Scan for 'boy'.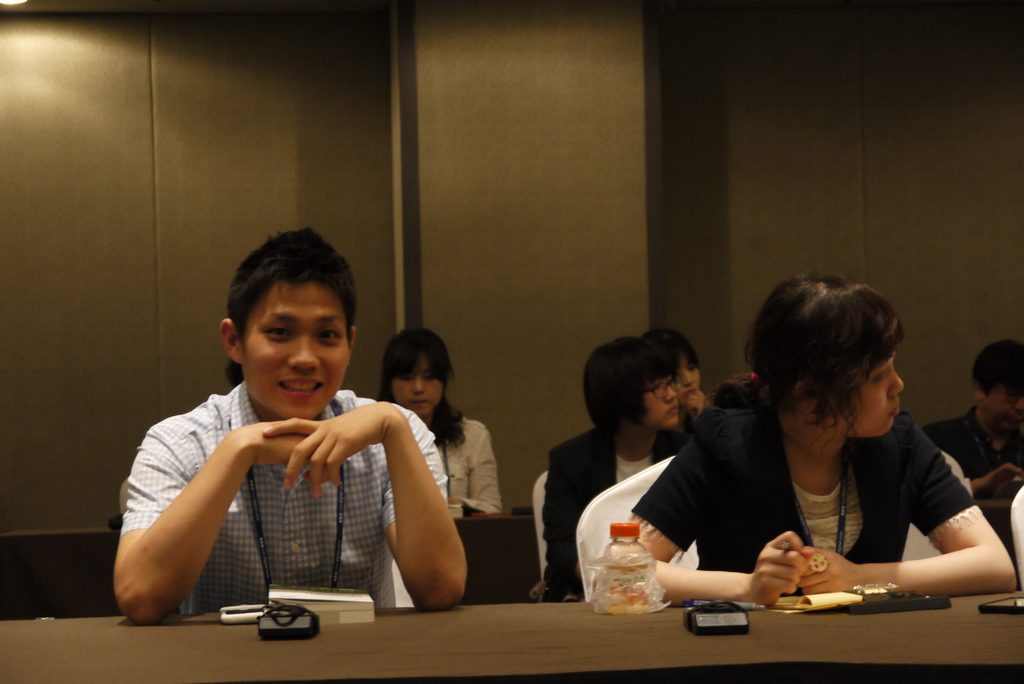
Scan result: bbox=[114, 227, 472, 625].
